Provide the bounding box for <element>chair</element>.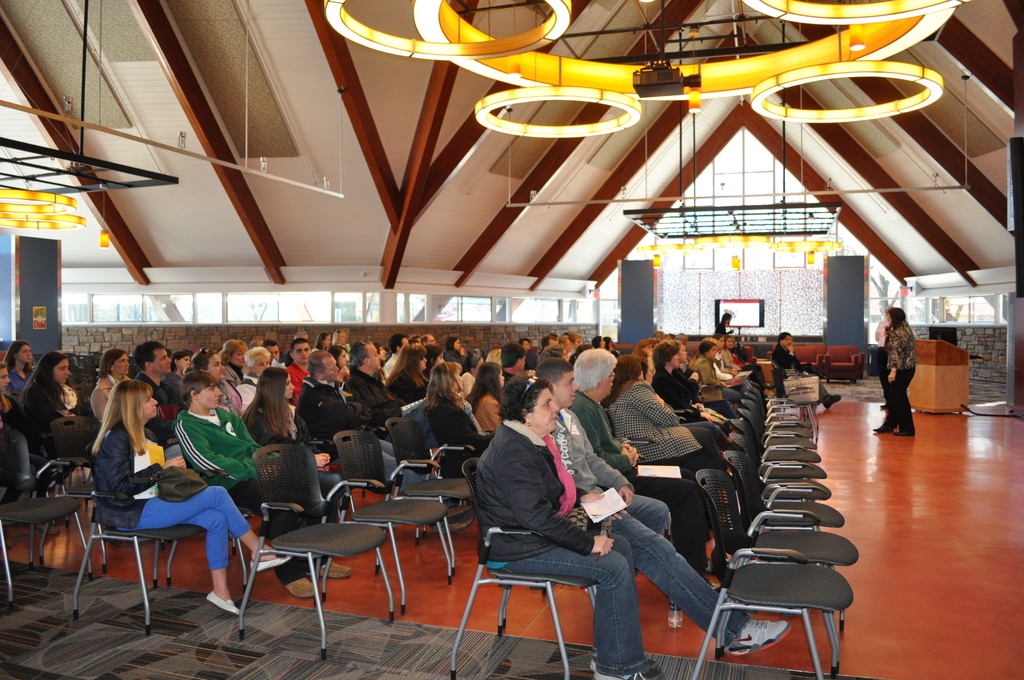
locate(822, 345, 870, 382).
